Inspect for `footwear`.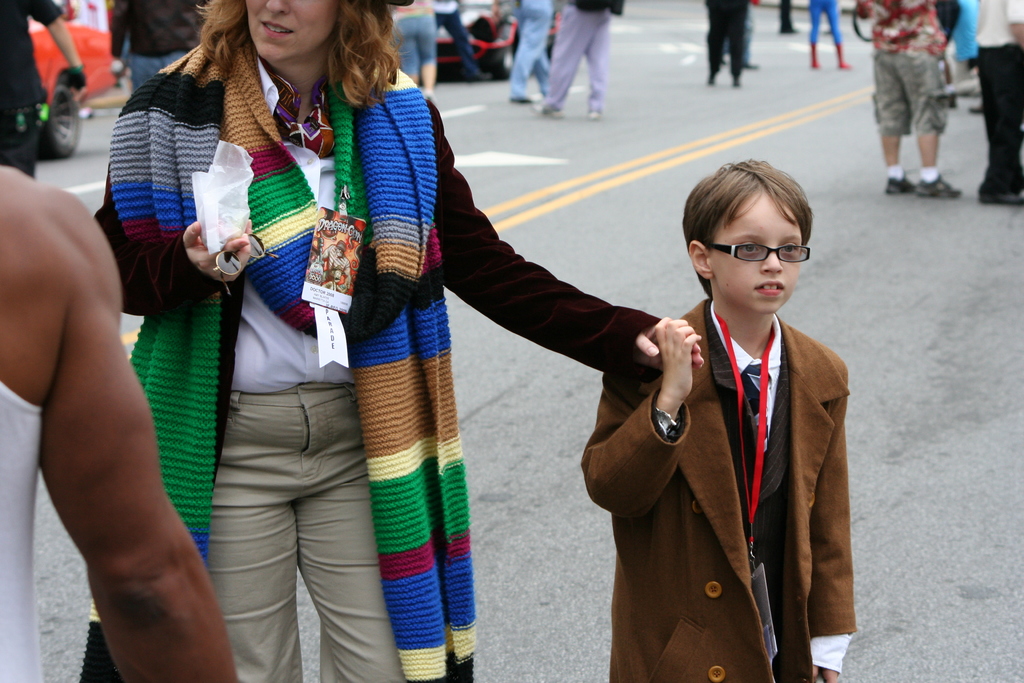
Inspection: <bbox>888, 175, 920, 197</bbox>.
